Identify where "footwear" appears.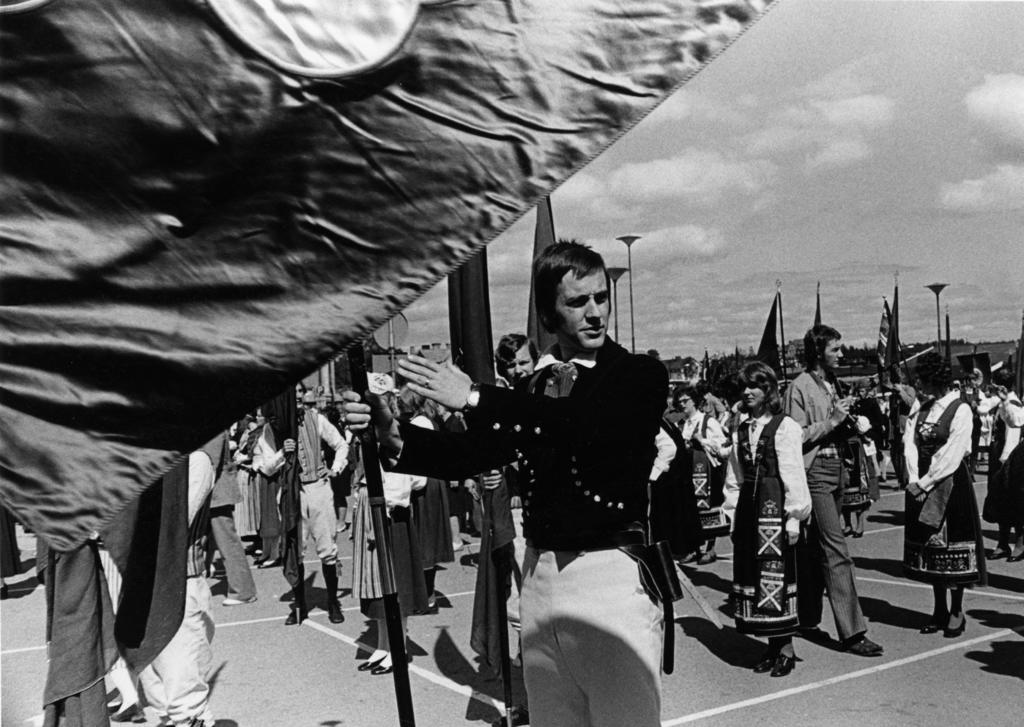
Appears at region(107, 702, 146, 722).
